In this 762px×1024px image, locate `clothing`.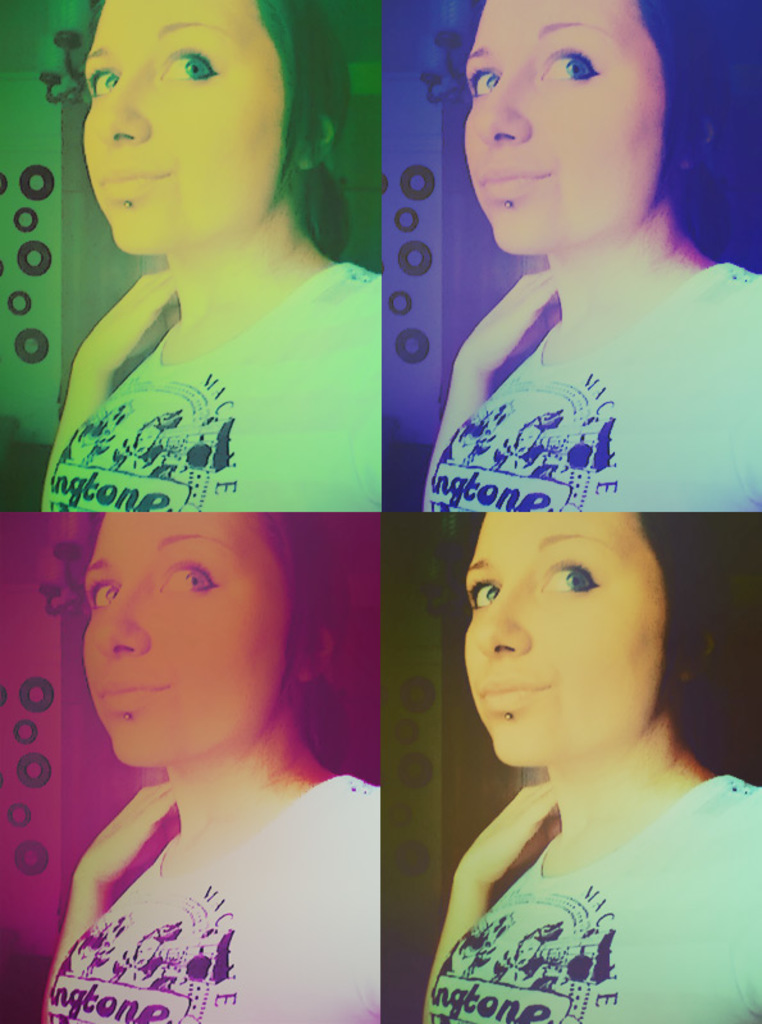
Bounding box: x1=41, y1=259, x2=384, y2=511.
